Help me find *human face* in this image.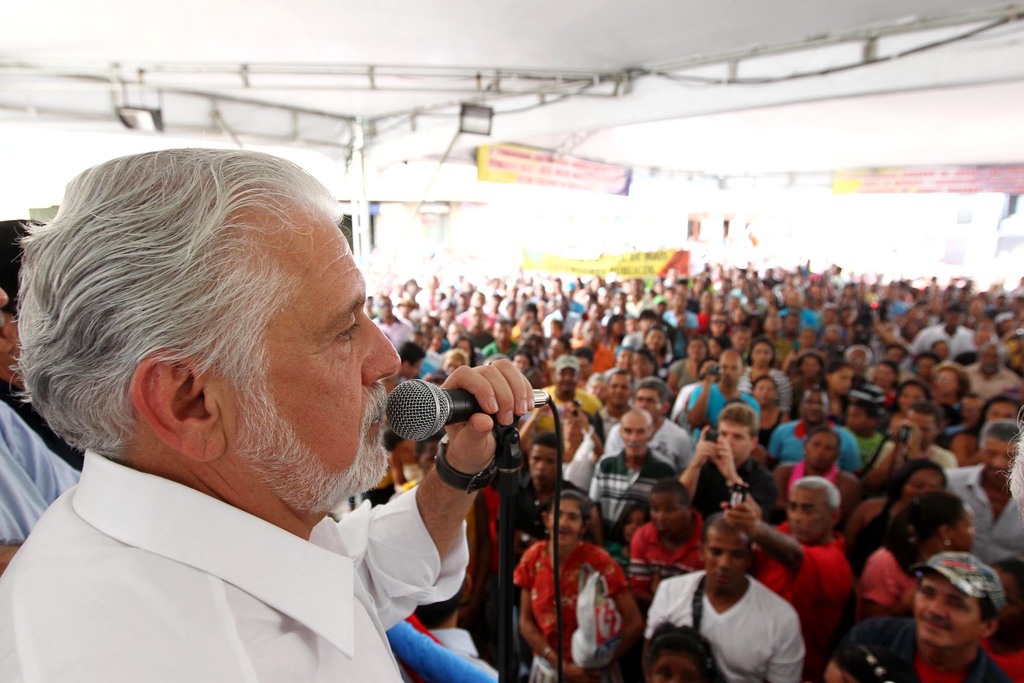
Found it: bbox=[471, 308, 483, 327].
